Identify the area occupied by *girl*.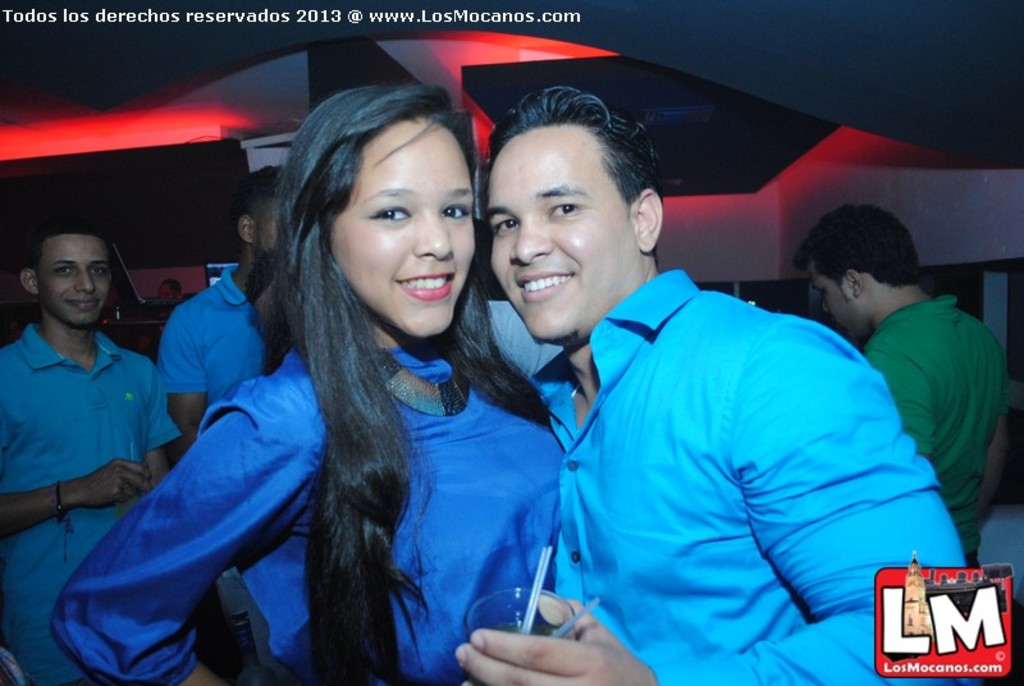
Area: 36 67 564 685.
